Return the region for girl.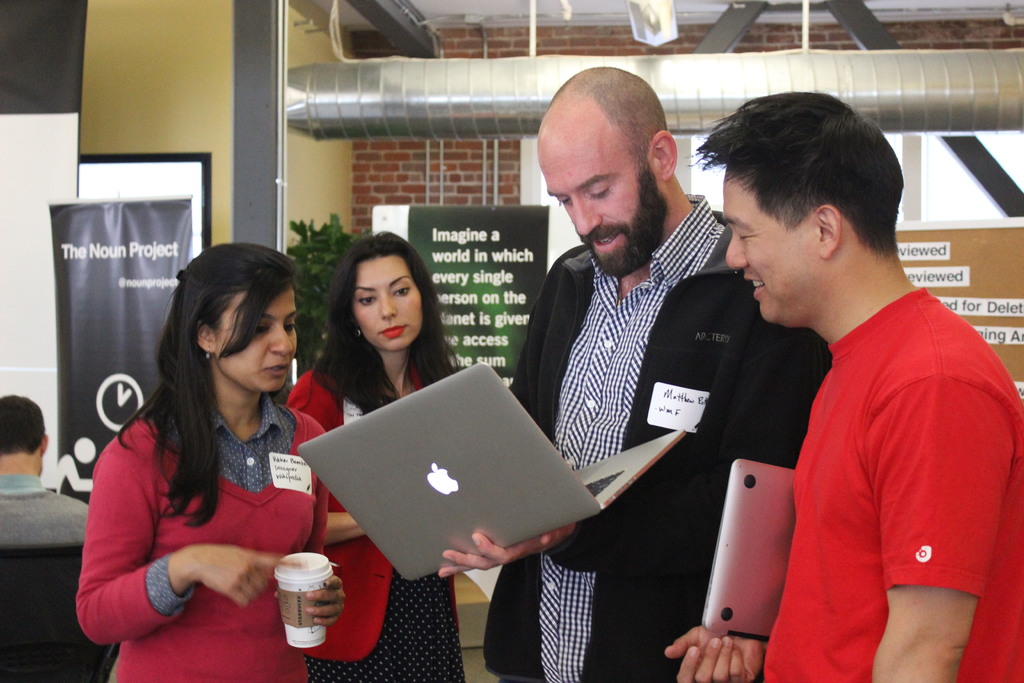
(x1=282, y1=230, x2=463, y2=682).
